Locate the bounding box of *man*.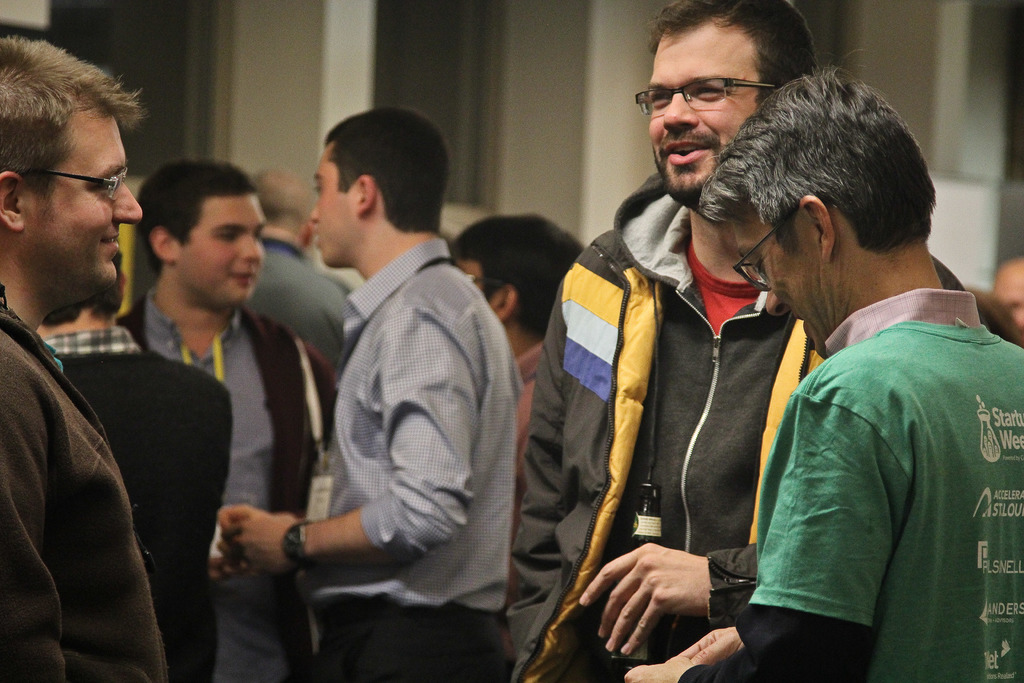
Bounding box: rect(116, 156, 344, 682).
